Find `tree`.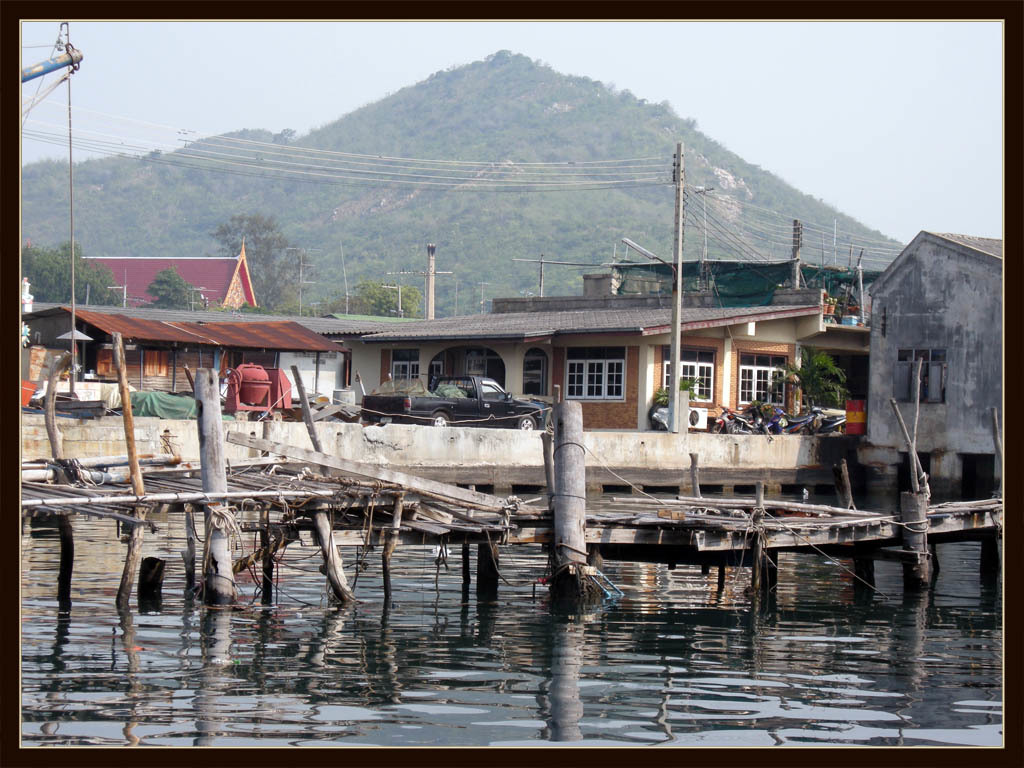
box=[207, 208, 326, 315].
